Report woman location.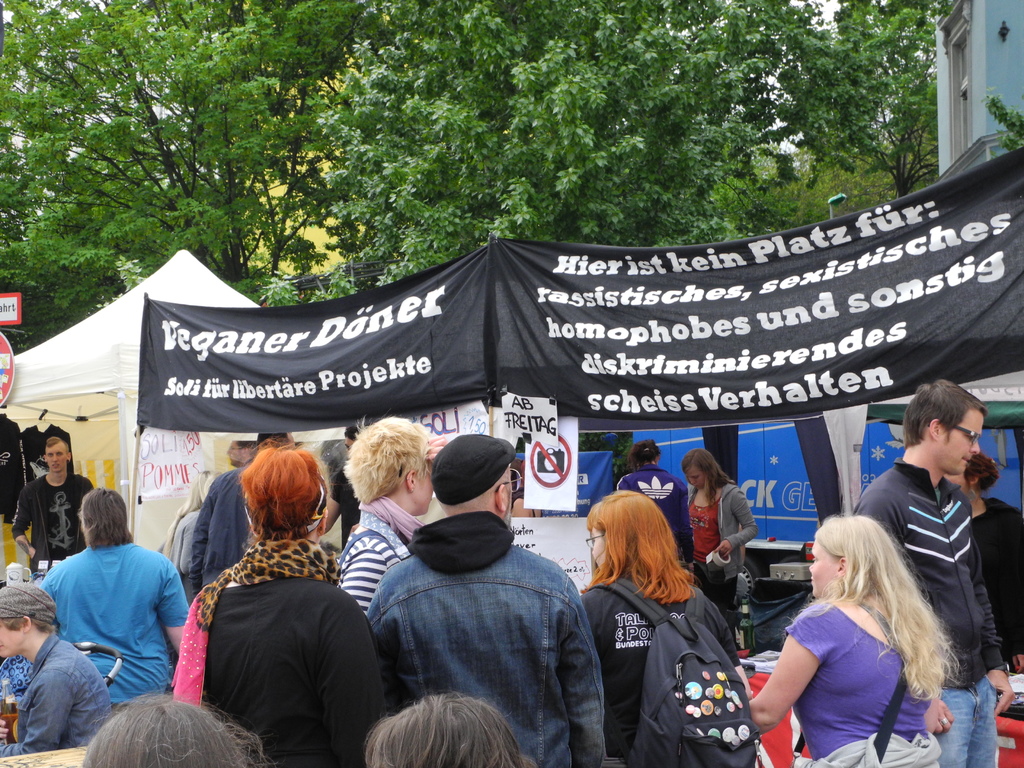
Report: select_region(0, 582, 113, 759).
